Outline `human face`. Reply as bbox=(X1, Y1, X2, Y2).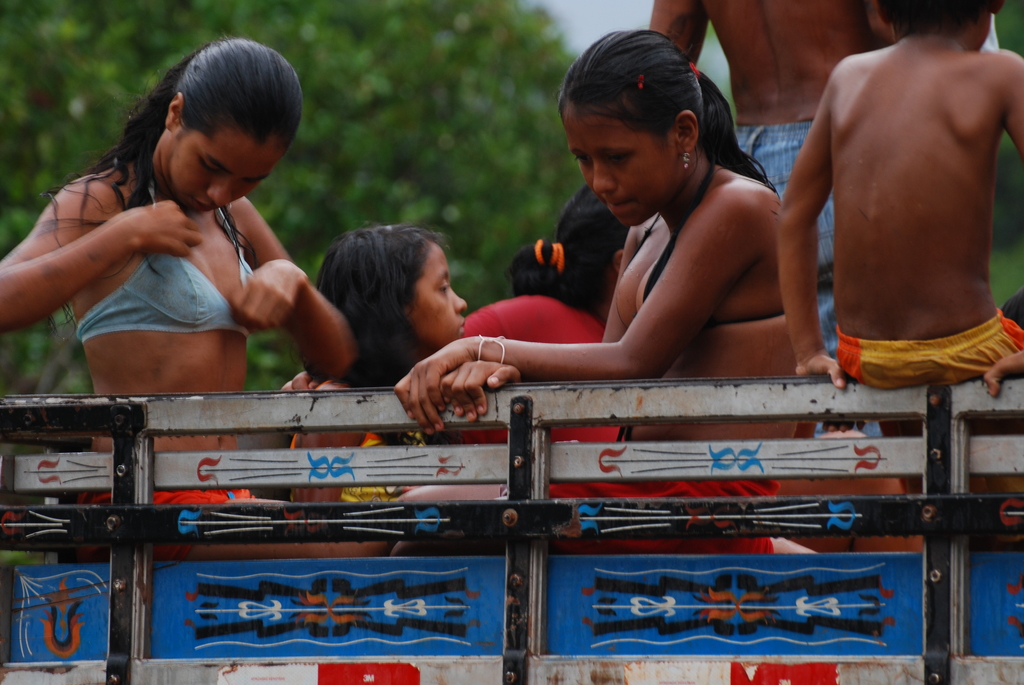
bbox=(404, 232, 476, 360).
